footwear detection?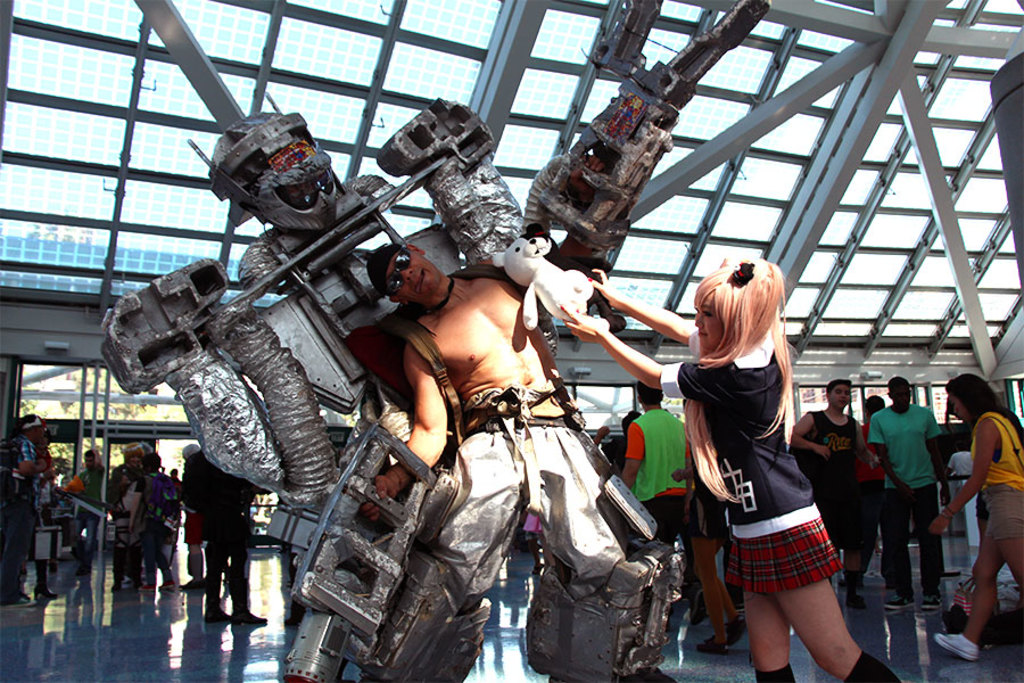
x1=137 y1=585 x2=156 y2=592
